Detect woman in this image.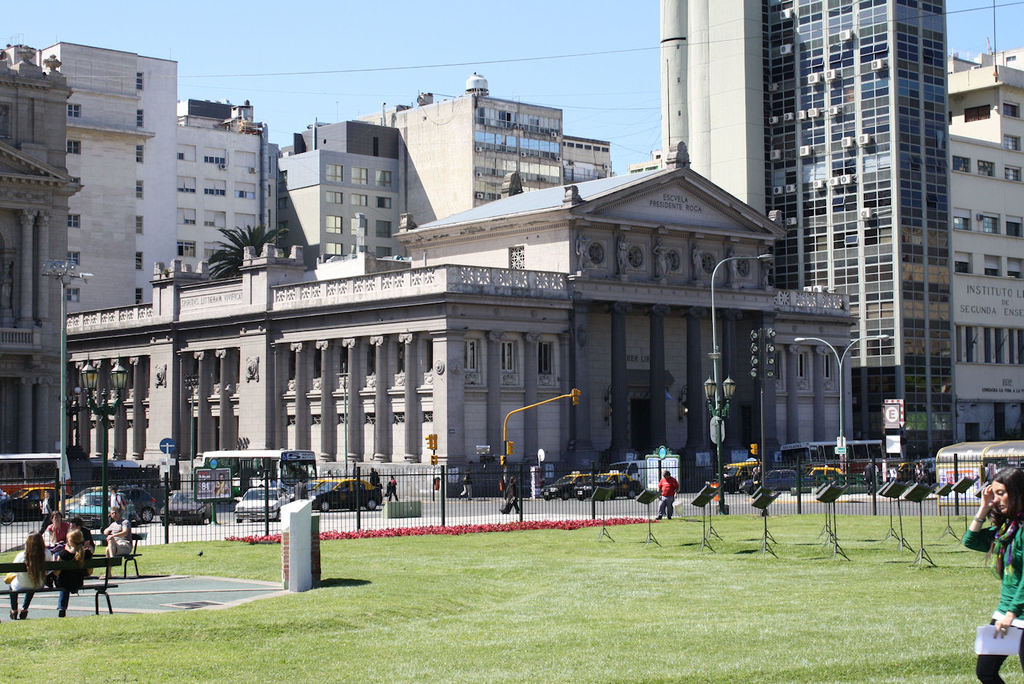
Detection: 0/530/48/620.
